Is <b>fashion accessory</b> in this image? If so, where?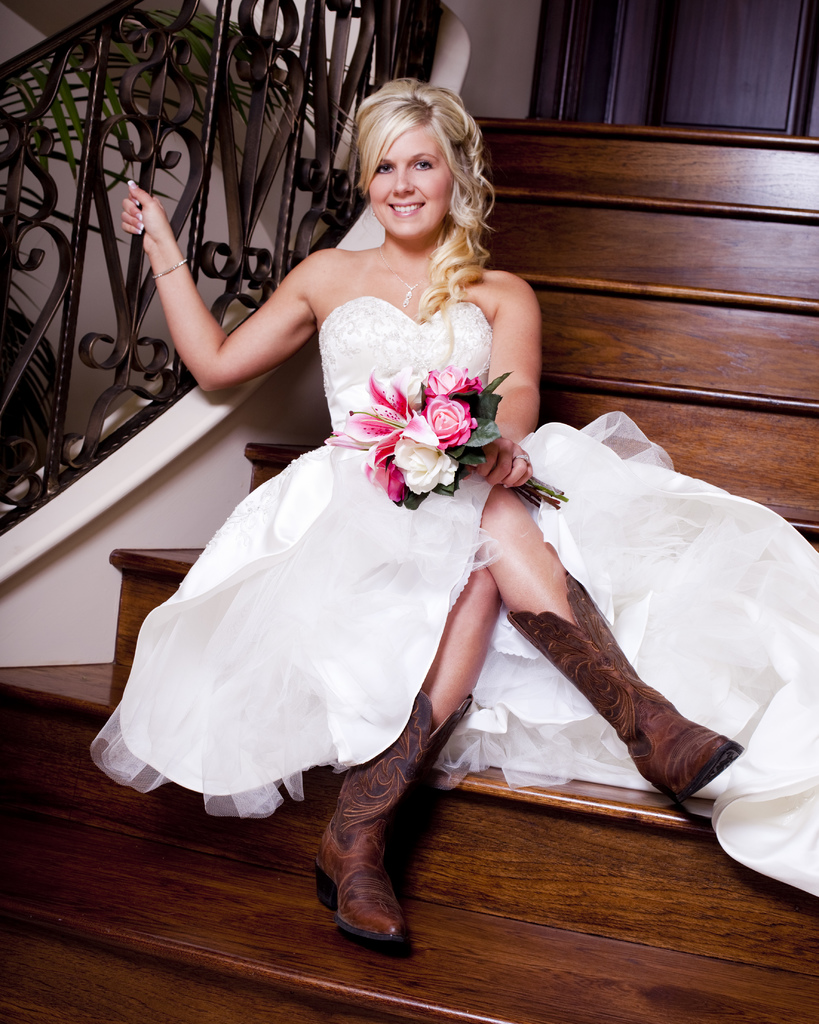
Yes, at {"left": 376, "top": 234, "right": 437, "bottom": 309}.
